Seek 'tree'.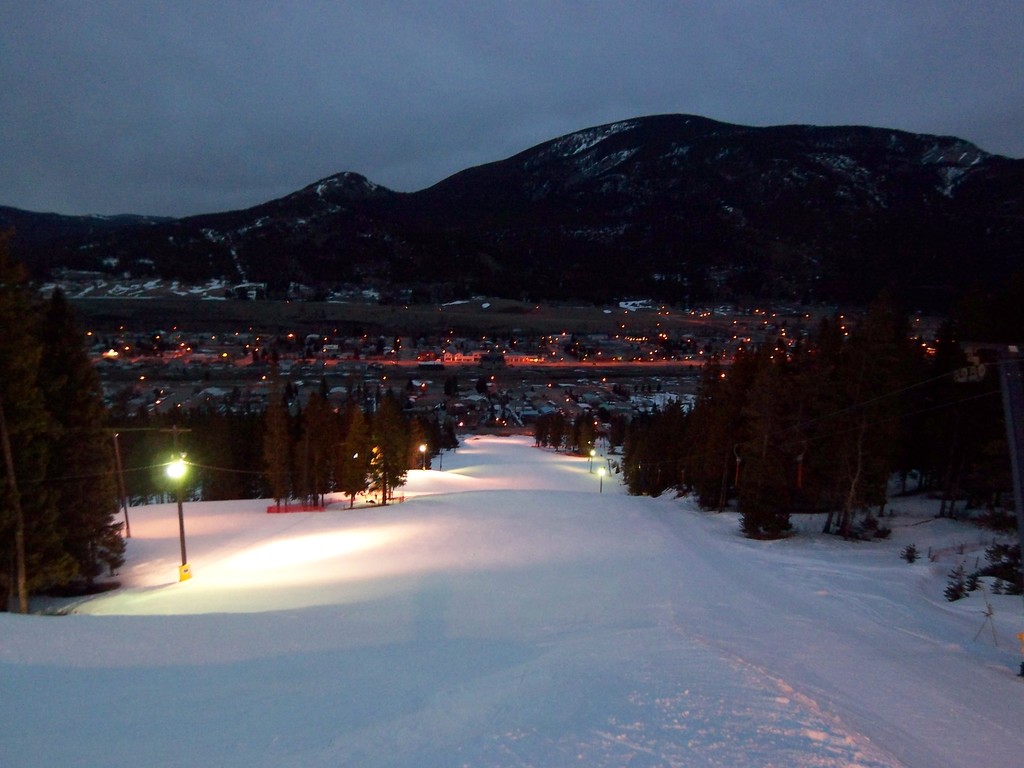
{"x1": 694, "y1": 399, "x2": 733, "y2": 510}.
